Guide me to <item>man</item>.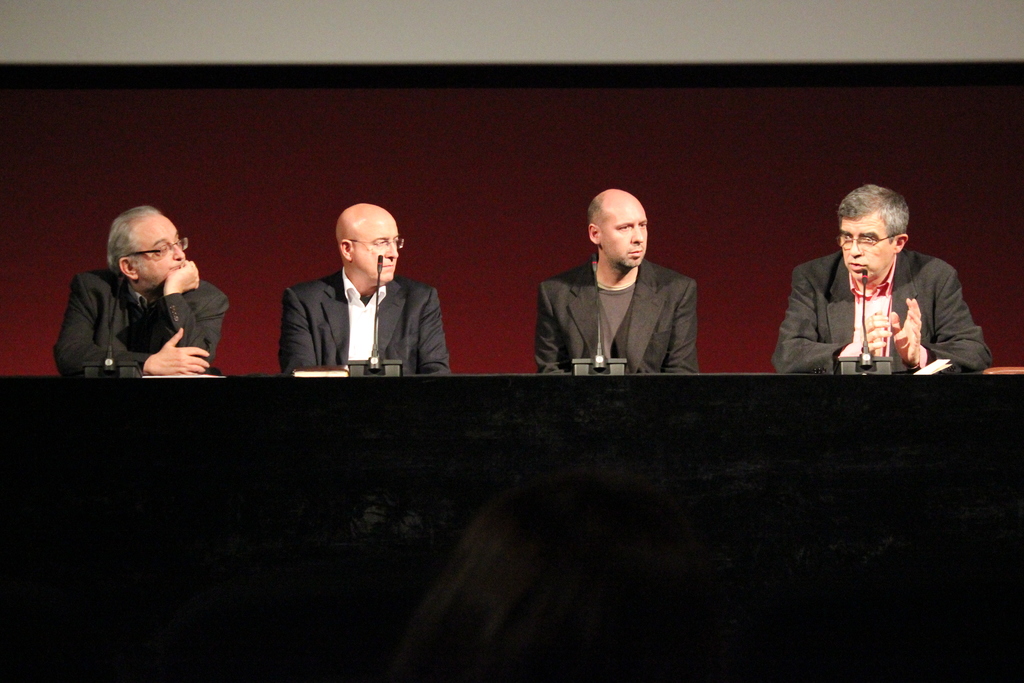
Guidance: {"left": 531, "top": 189, "right": 709, "bottom": 378}.
